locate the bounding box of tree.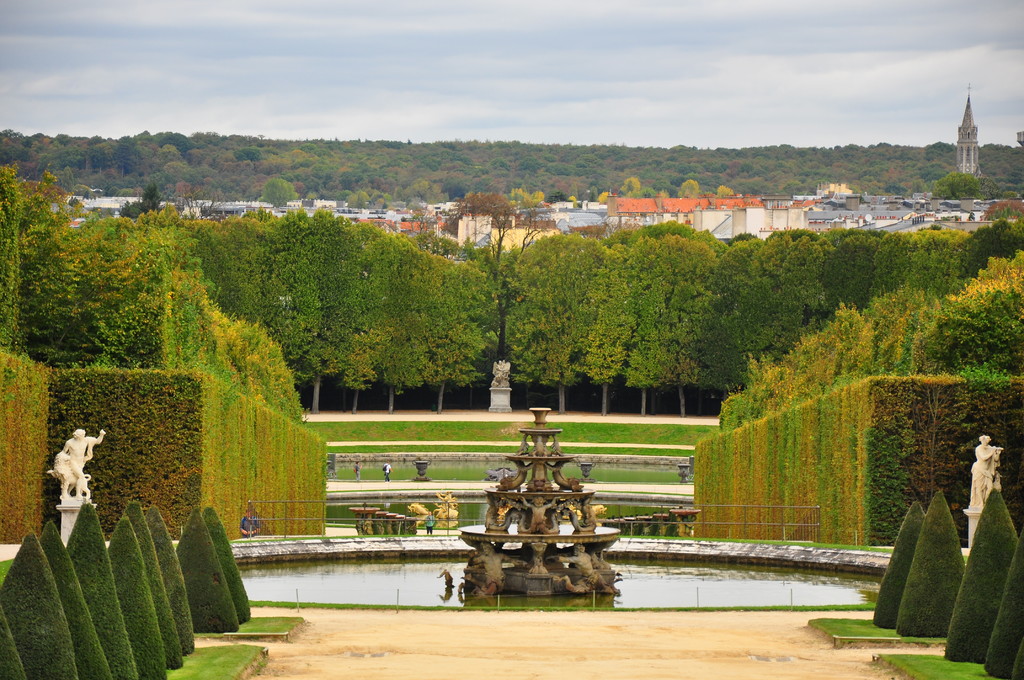
Bounding box: BBox(280, 200, 360, 408).
